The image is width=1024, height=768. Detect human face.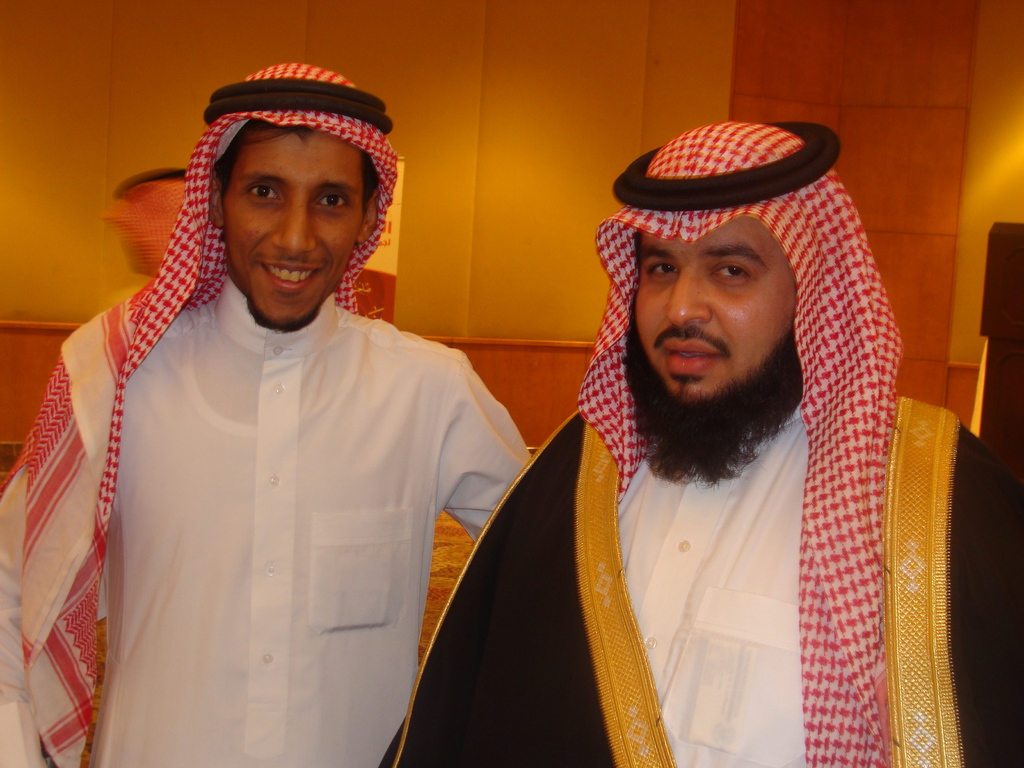
Detection: detection(220, 134, 362, 331).
